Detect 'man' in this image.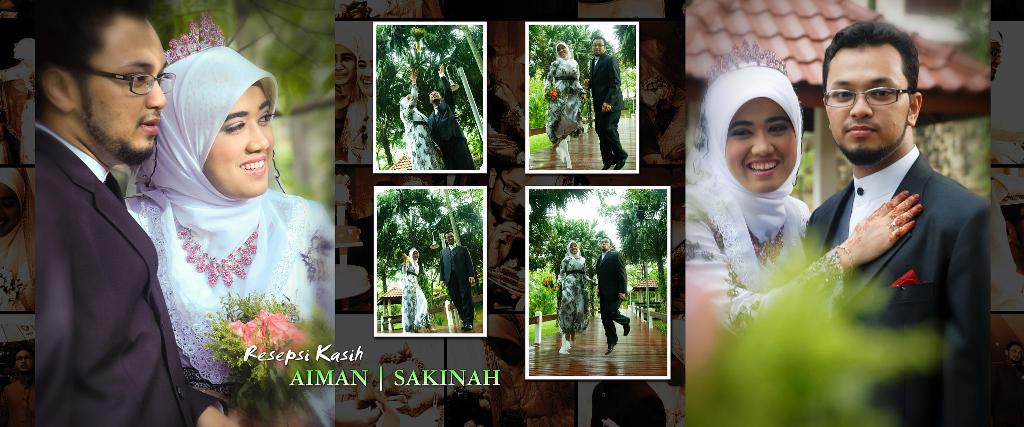
Detection: bbox=(33, 3, 236, 426).
